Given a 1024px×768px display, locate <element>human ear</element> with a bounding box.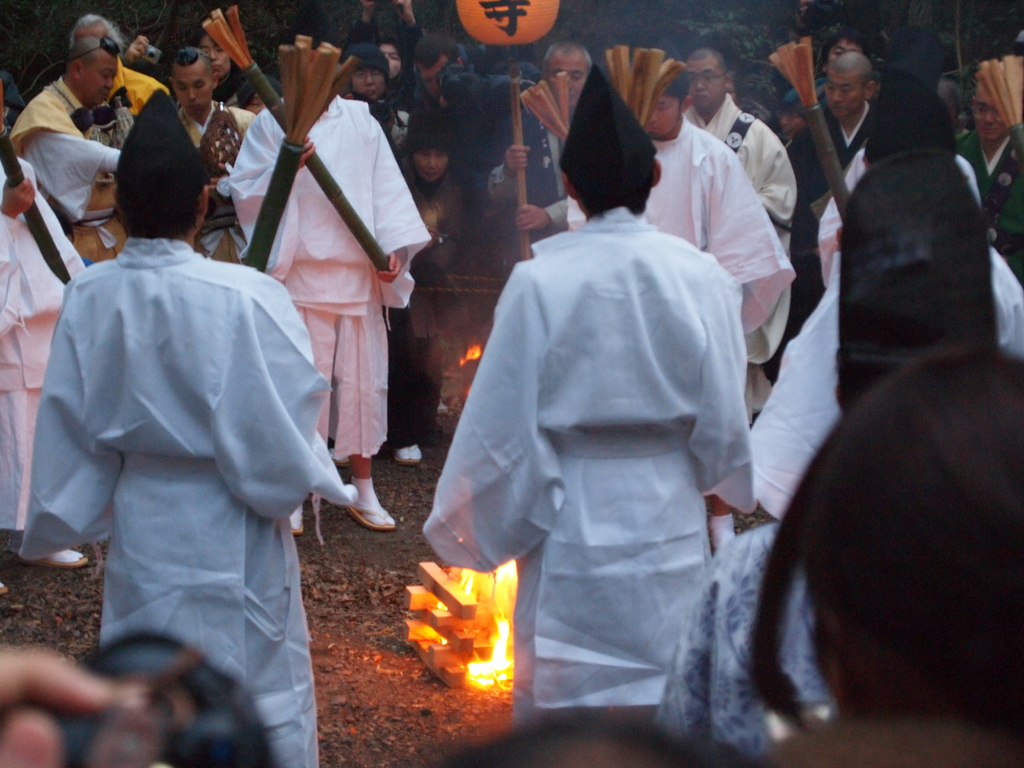
Located: {"x1": 649, "y1": 155, "x2": 662, "y2": 189}.
